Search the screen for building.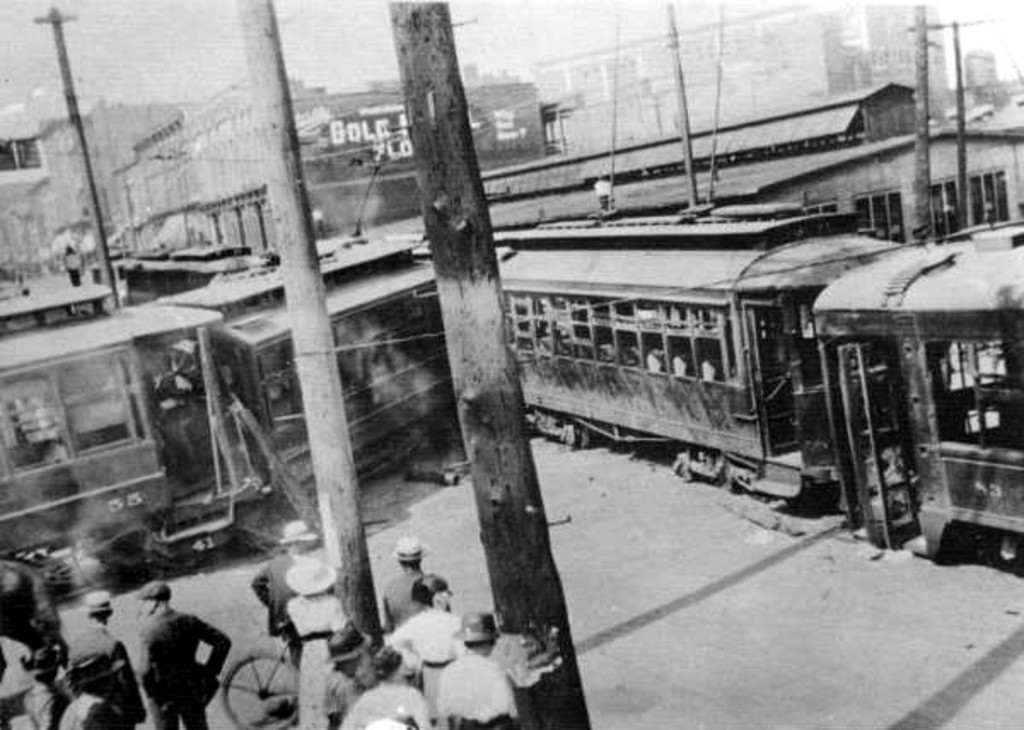
Found at bbox=[945, 48, 1022, 114].
